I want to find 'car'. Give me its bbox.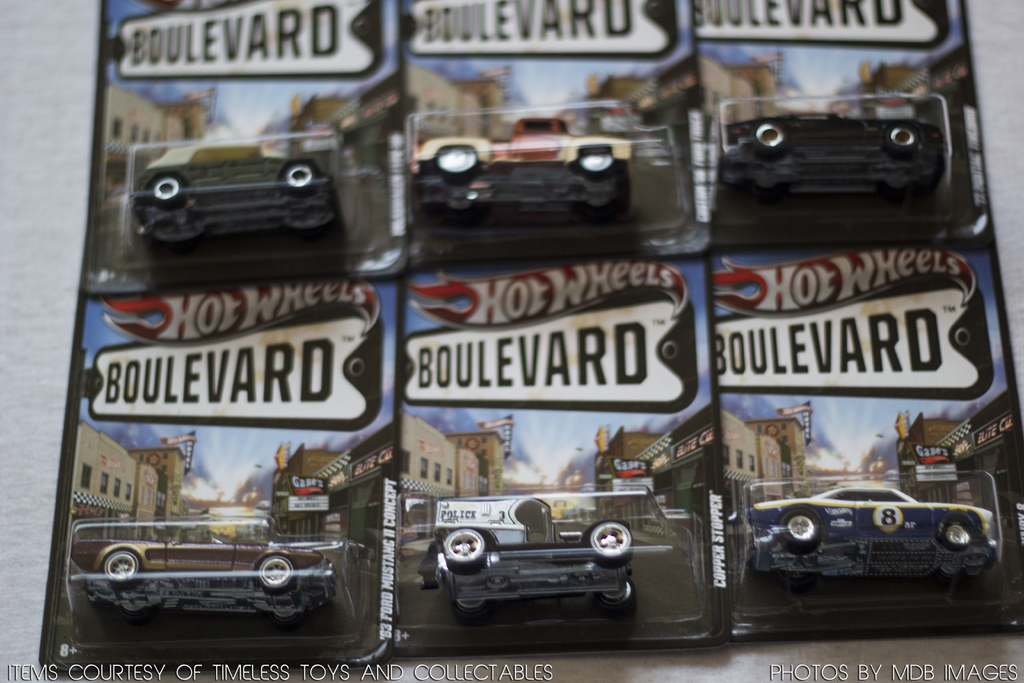
<region>725, 109, 949, 199</region>.
